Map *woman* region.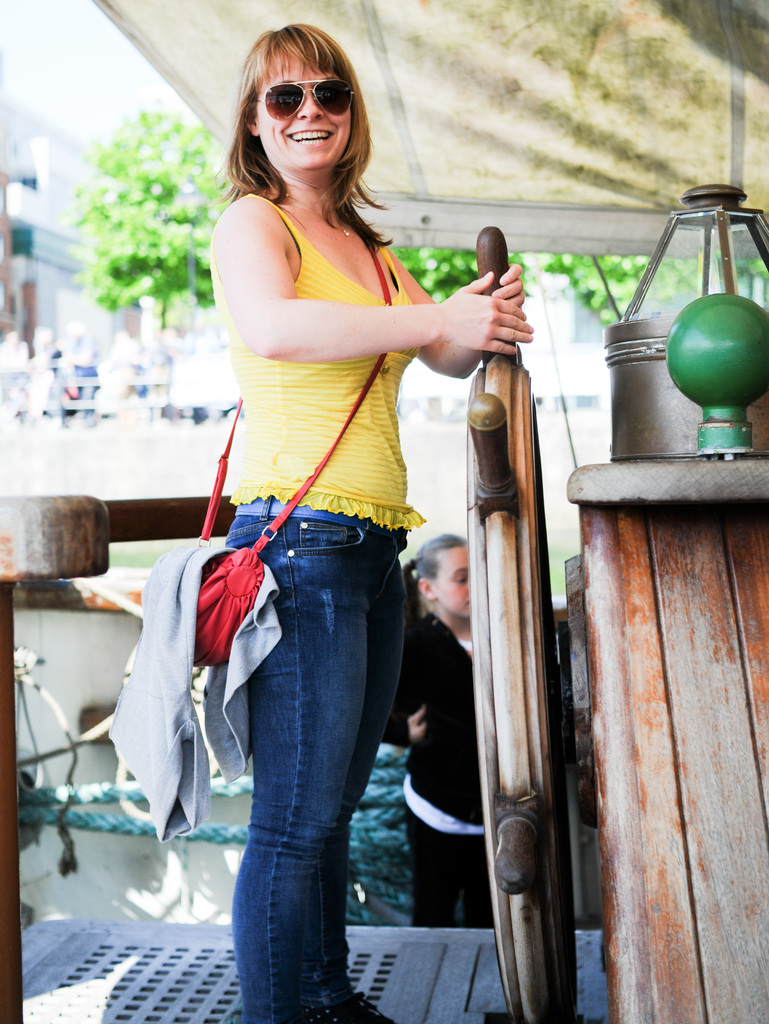
Mapped to [x1=204, y1=26, x2=535, y2=1023].
